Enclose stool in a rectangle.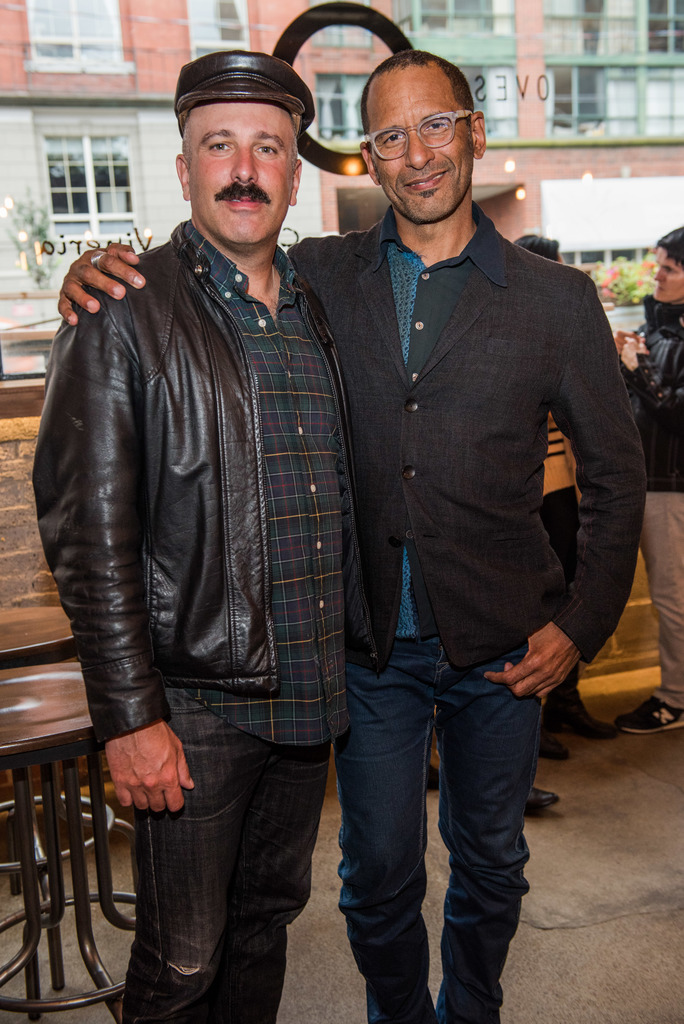
0,659,140,1023.
